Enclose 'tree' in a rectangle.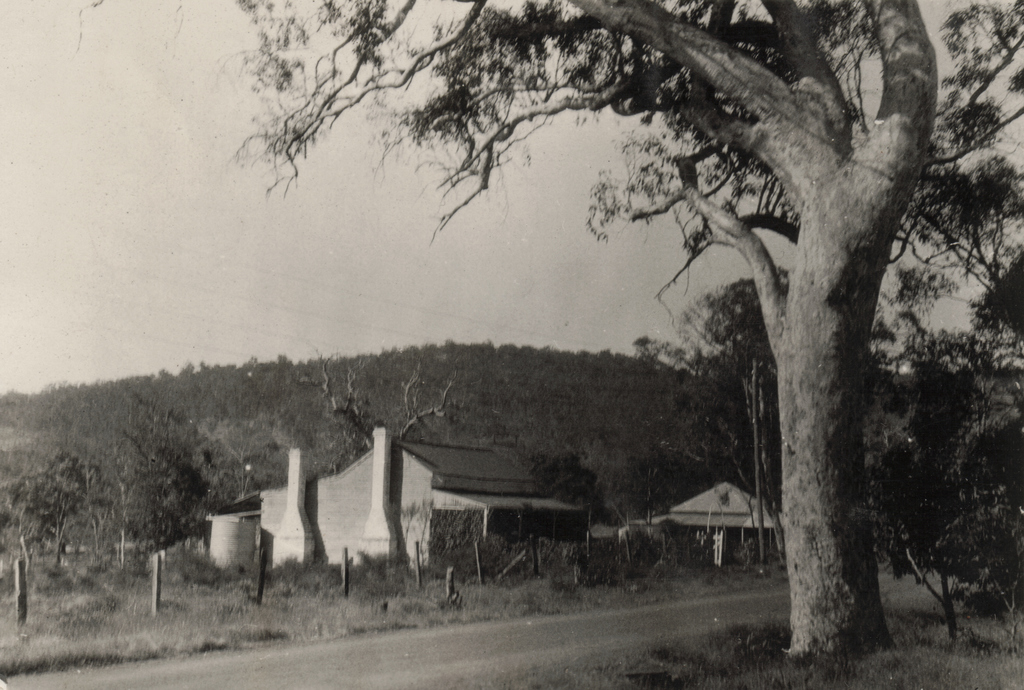
left=311, top=361, right=467, bottom=463.
